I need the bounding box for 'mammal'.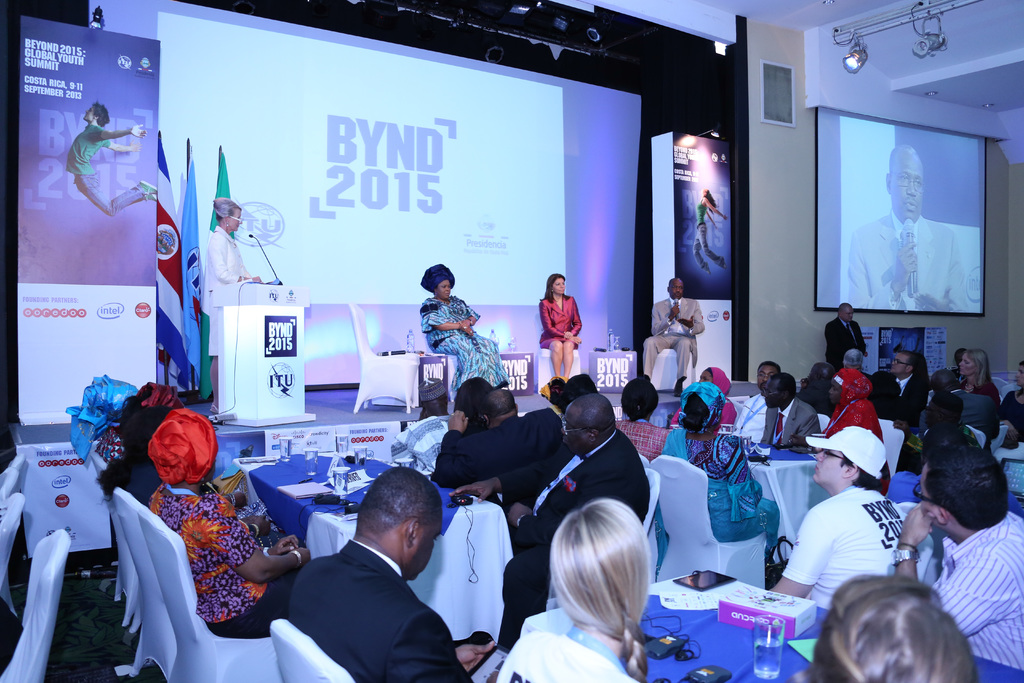
Here it is: box=[846, 142, 970, 313].
